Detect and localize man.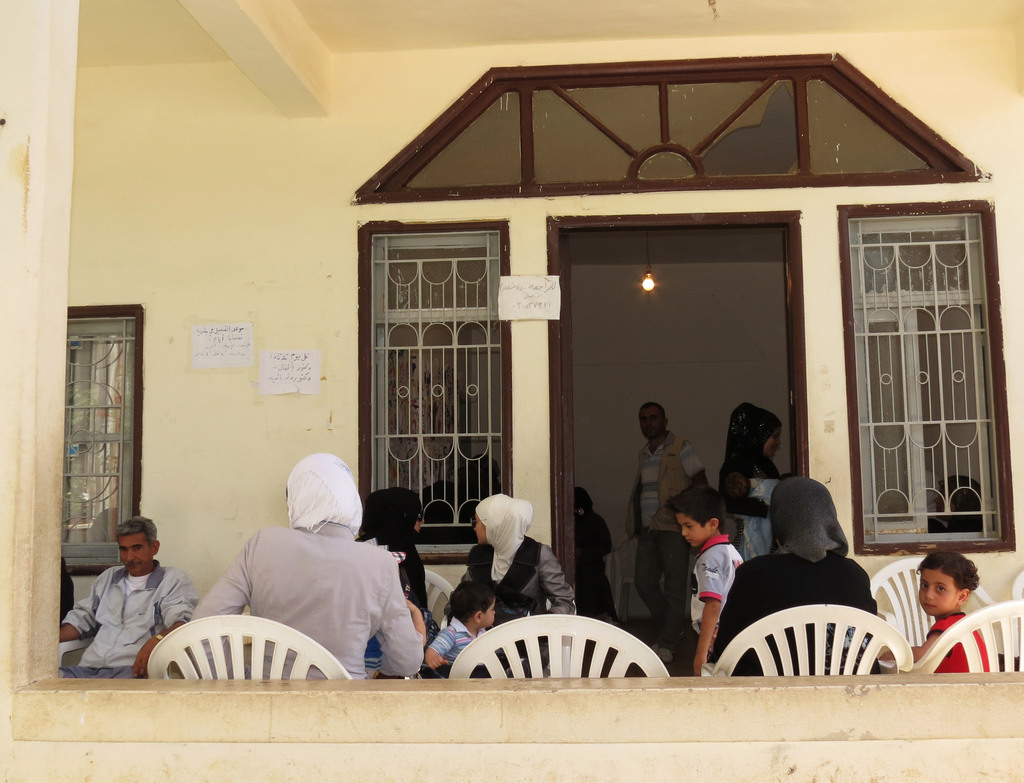
Localized at (623,401,708,658).
